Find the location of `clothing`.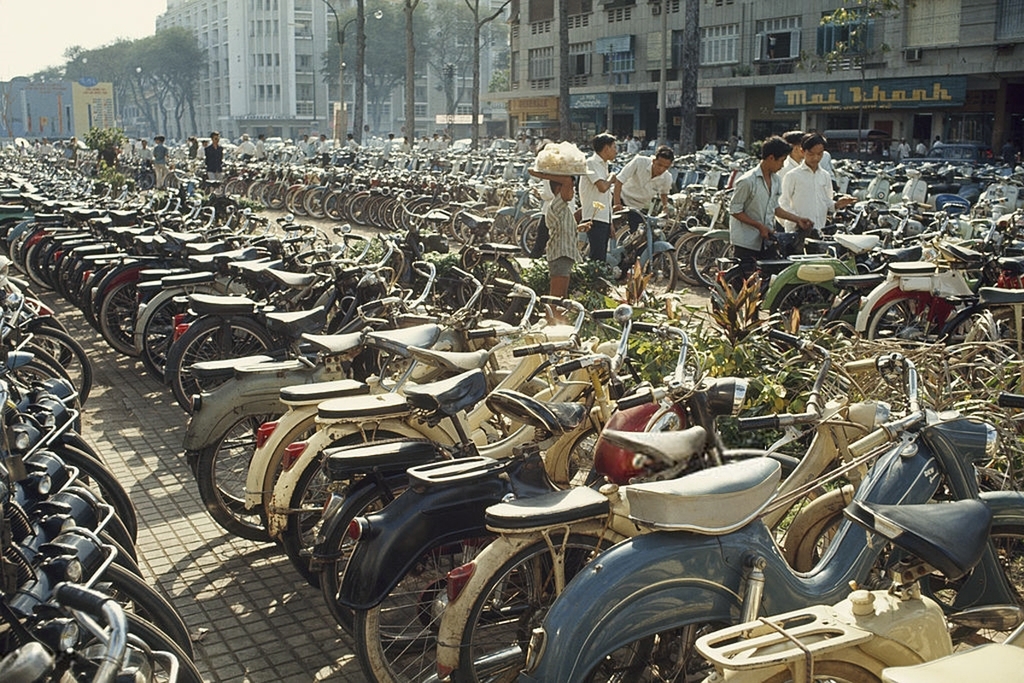
Location: bbox=(618, 143, 671, 232).
